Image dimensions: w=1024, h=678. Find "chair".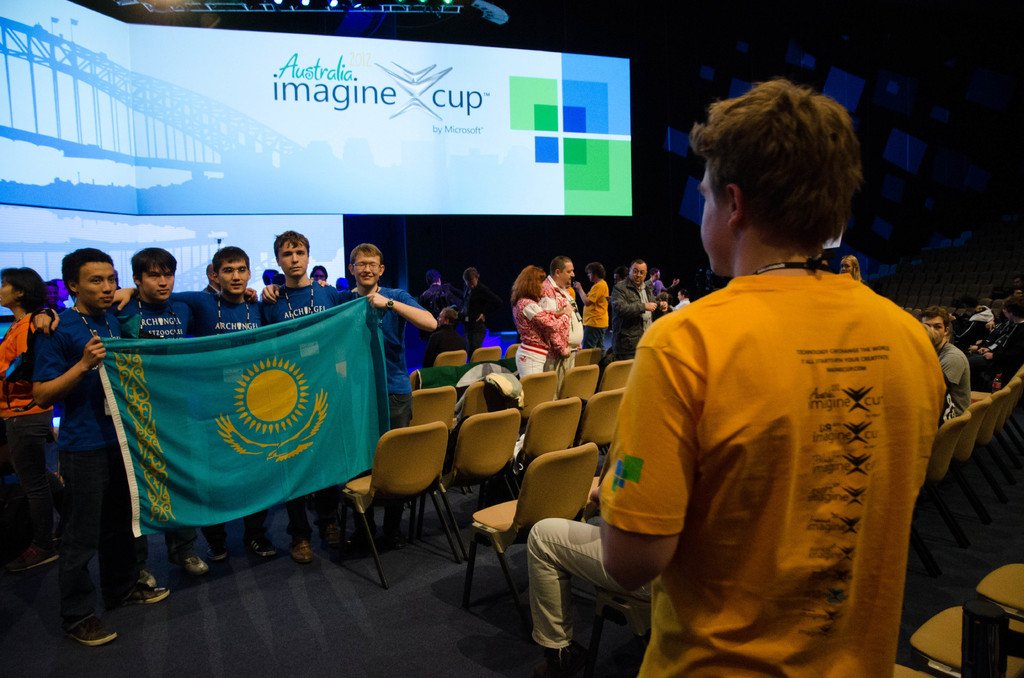
box=[600, 357, 636, 394].
